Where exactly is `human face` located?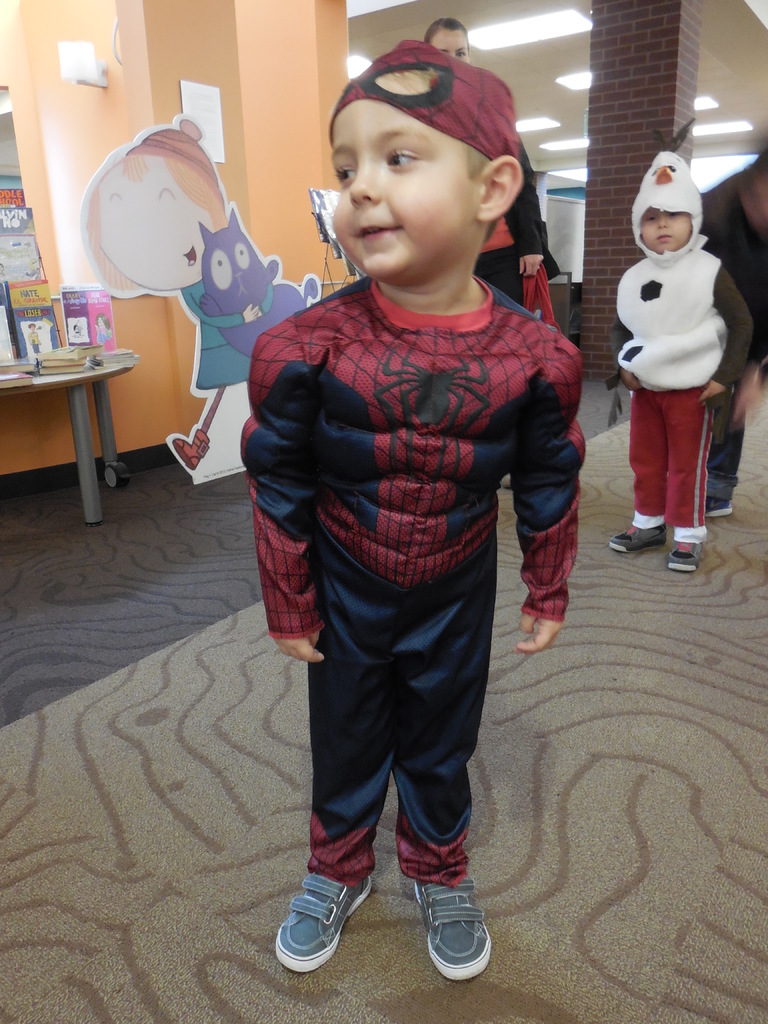
Its bounding box is (332,101,472,286).
